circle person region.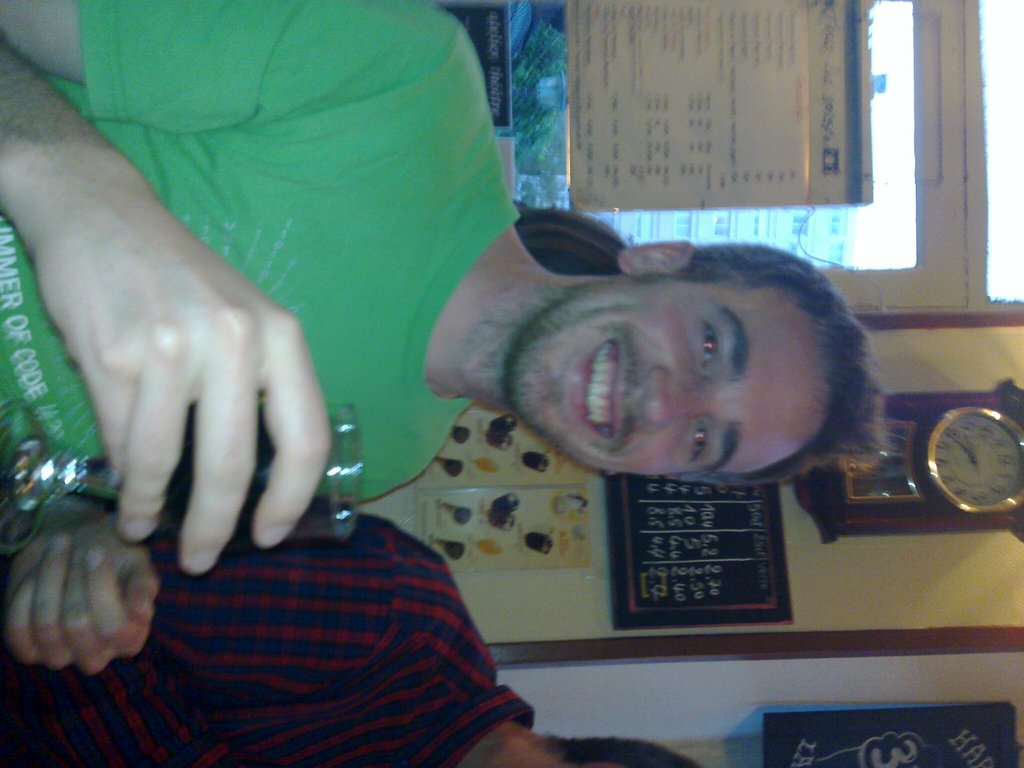
Region: BBox(0, 511, 705, 767).
